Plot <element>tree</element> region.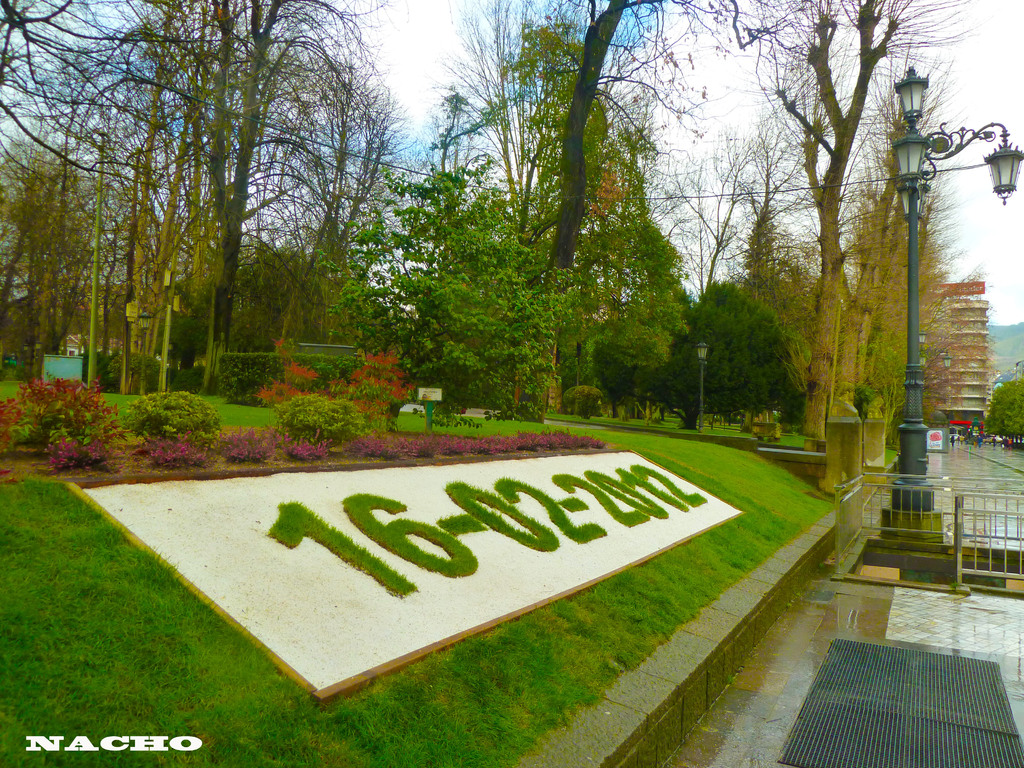
Plotted at 683:0:975:442.
